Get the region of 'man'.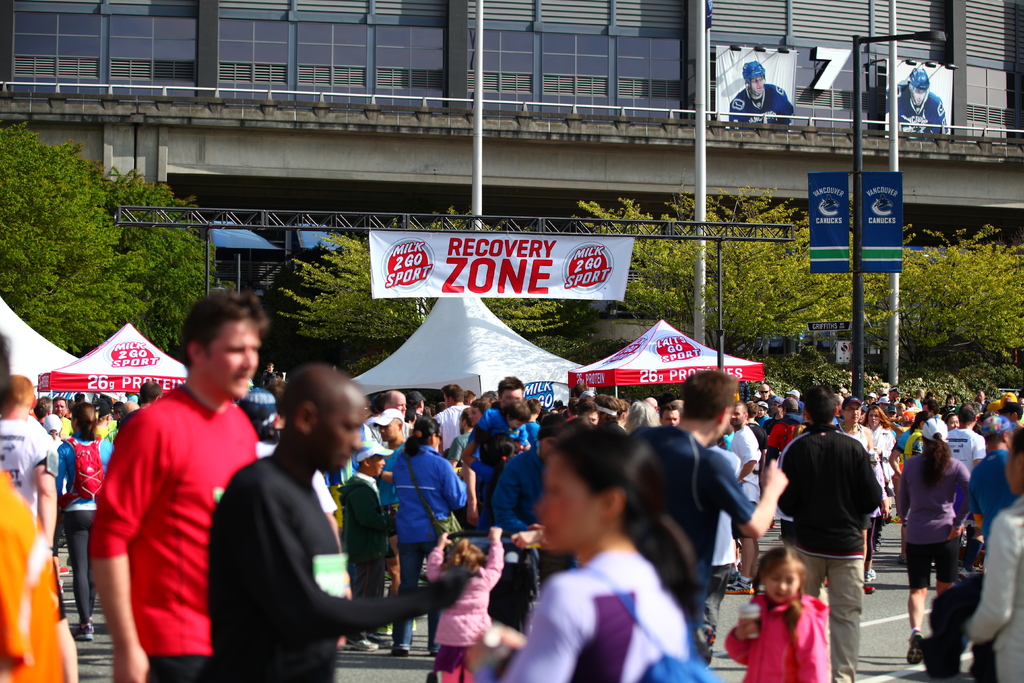
466/379/534/525.
